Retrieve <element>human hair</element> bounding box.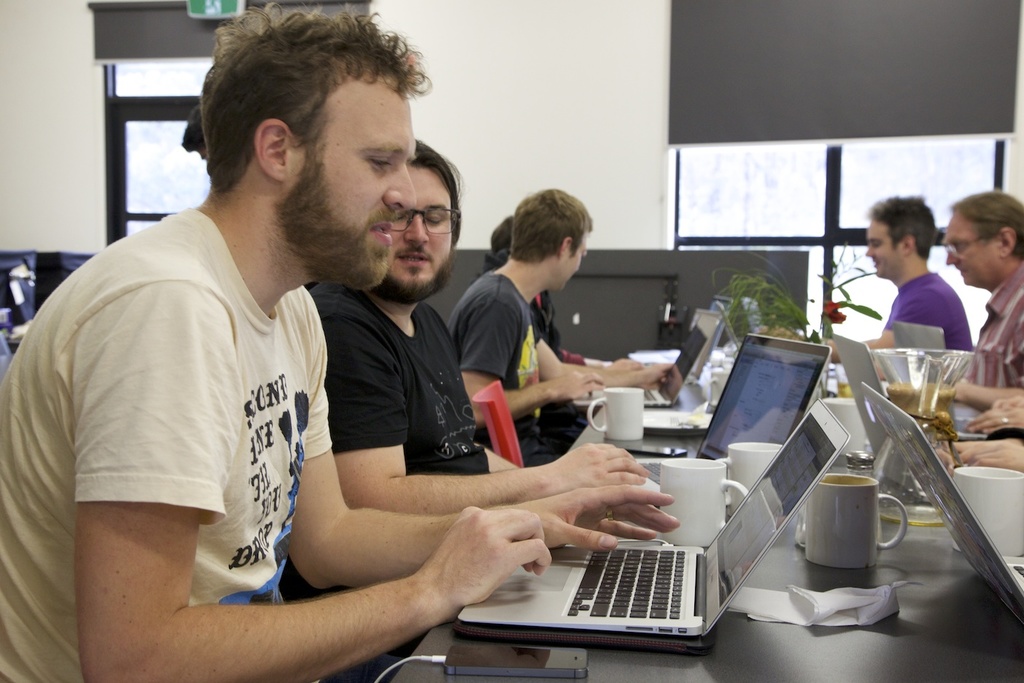
Bounding box: 953/185/1023/262.
